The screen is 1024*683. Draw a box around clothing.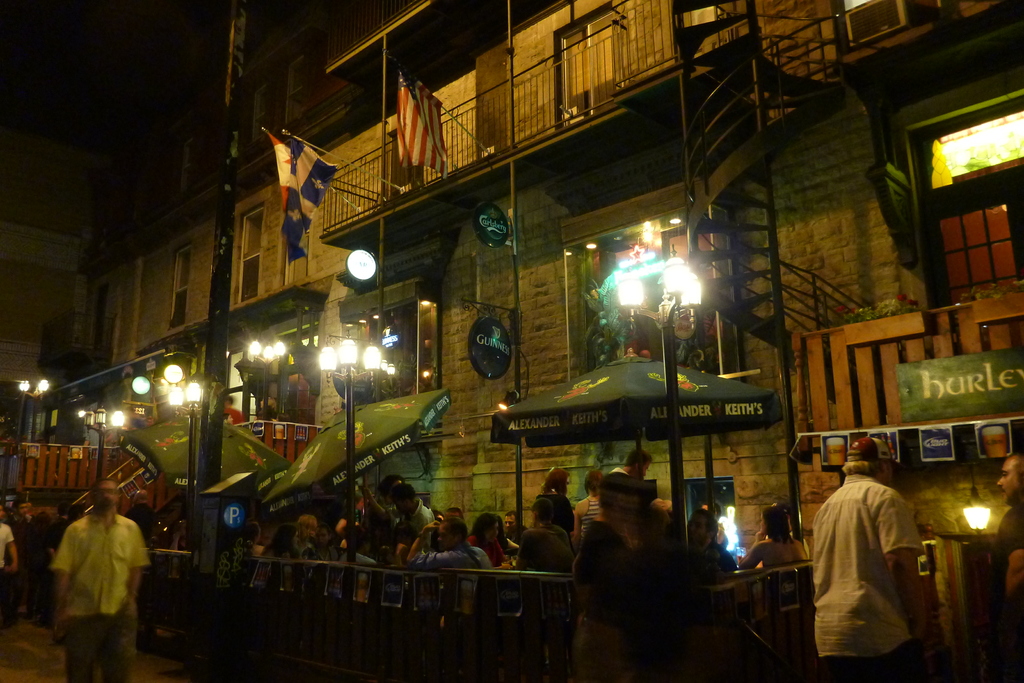
l=8, t=511, r=40, b=584.
